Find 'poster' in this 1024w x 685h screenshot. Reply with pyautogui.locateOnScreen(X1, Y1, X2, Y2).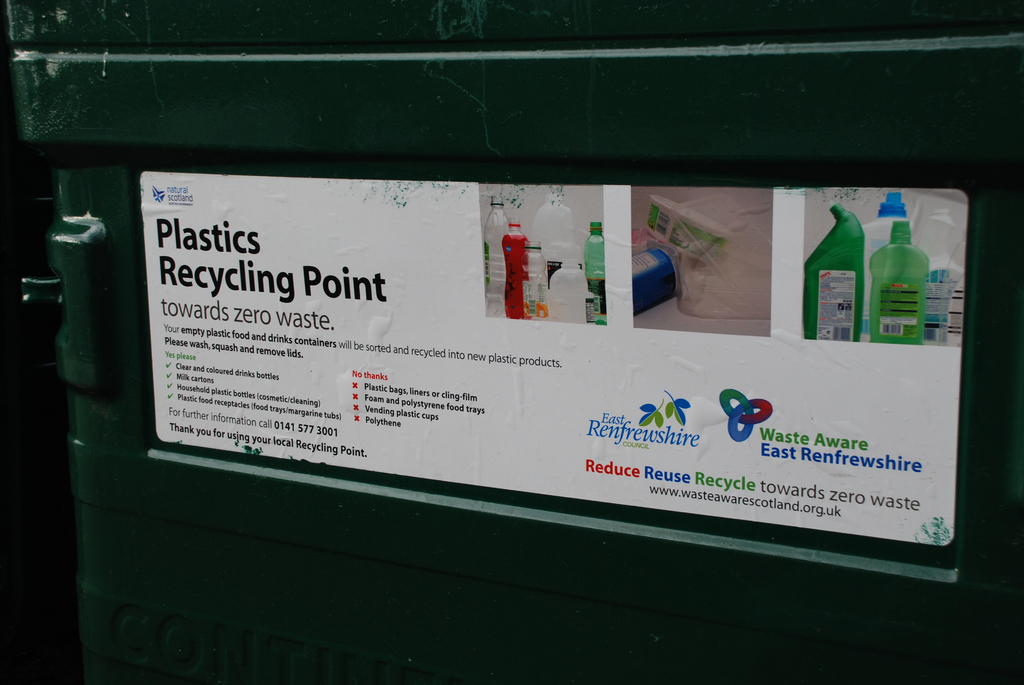
pyautogui.locateOnScreen(138, 177, 973, 576).
